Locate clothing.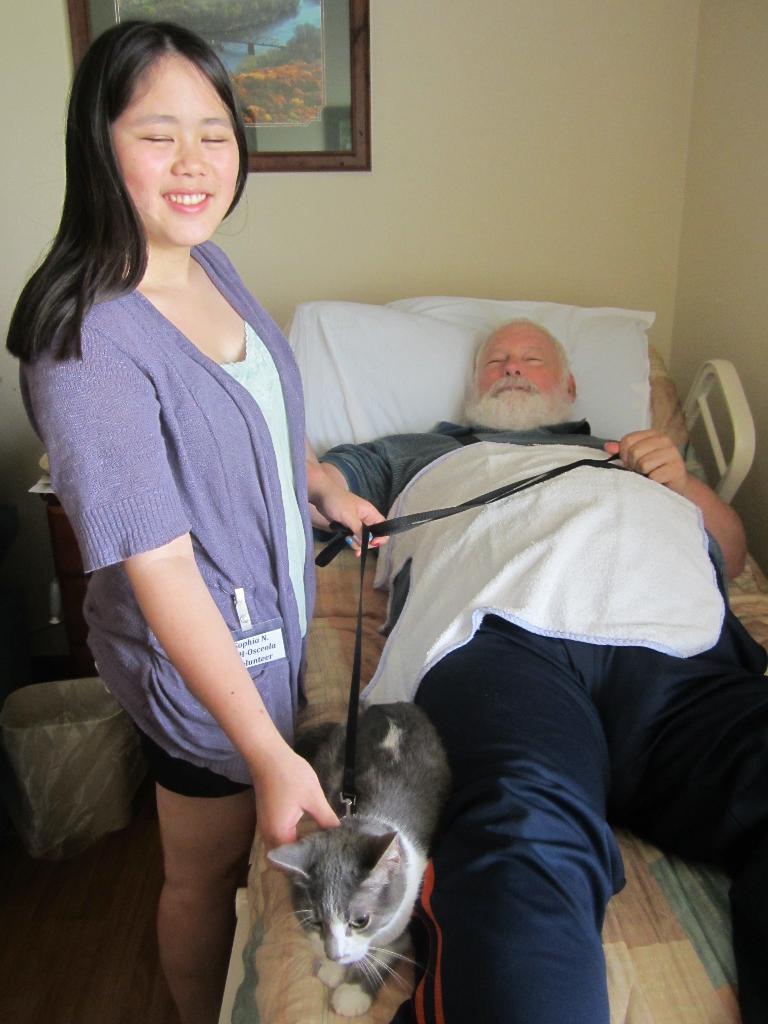
Bounding box: (x1=323, y1=414, x2=767, y2=1021).
